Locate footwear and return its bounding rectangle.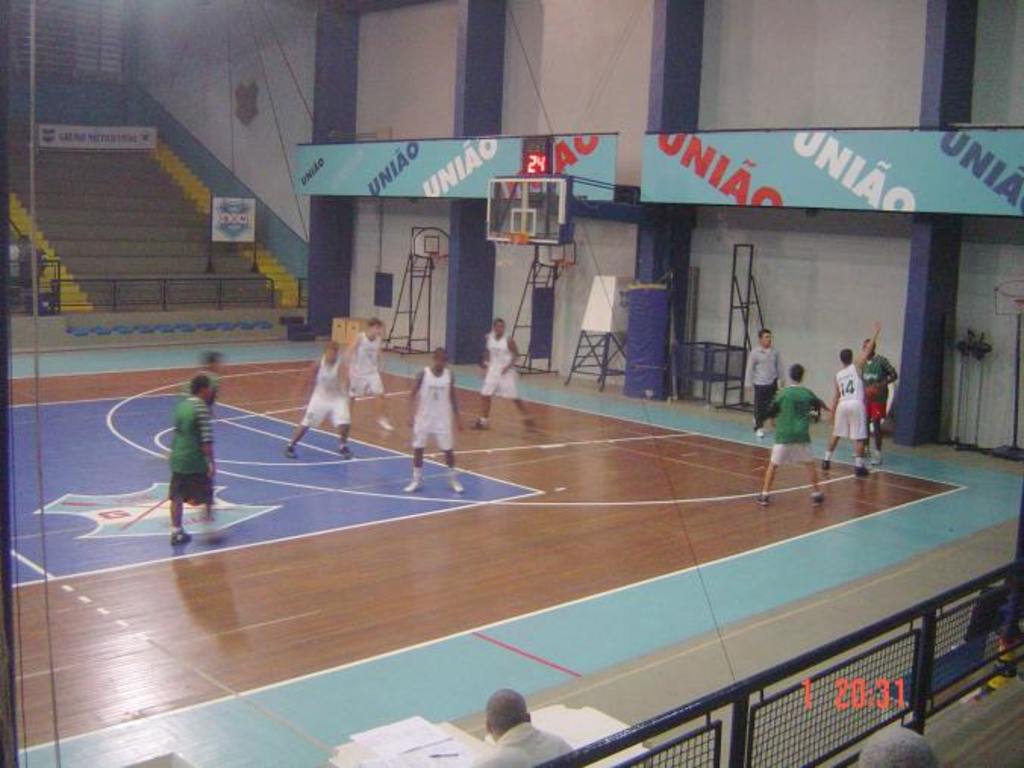
region(335, 453, 359, 462).
